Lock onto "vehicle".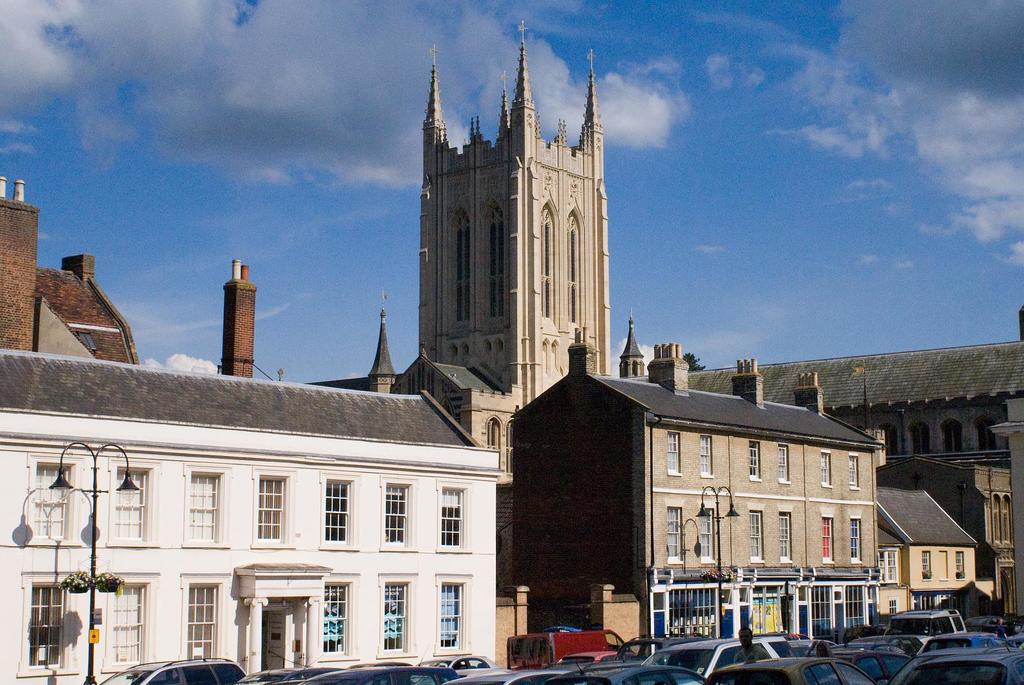
Locked: (924,635,1002,650).
